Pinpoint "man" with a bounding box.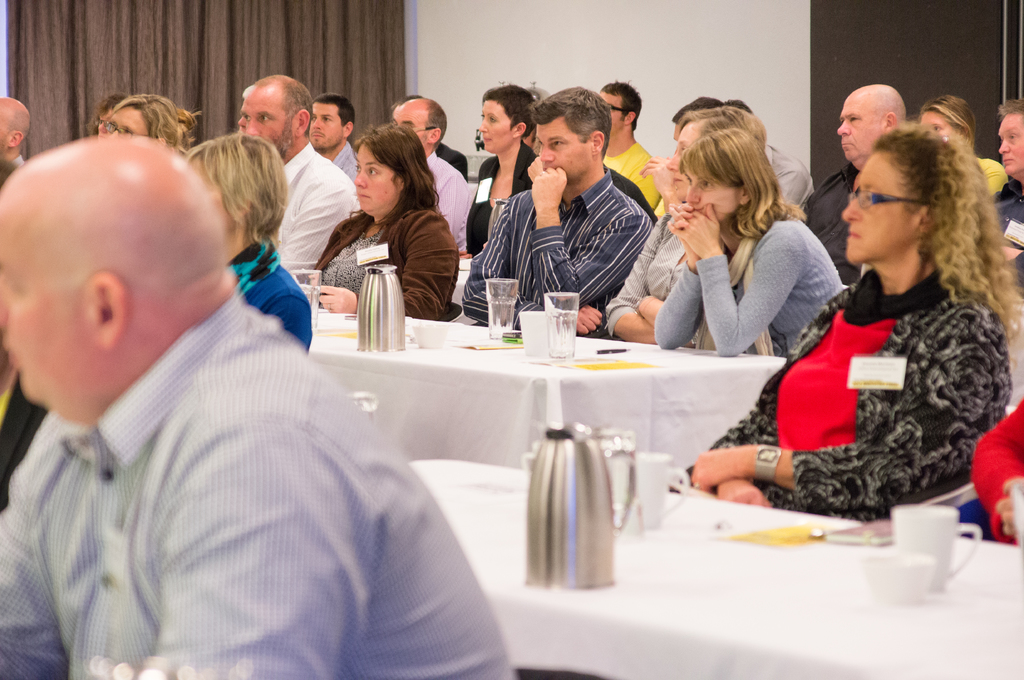
(left=388, top=94, right=467, bottom=258).
